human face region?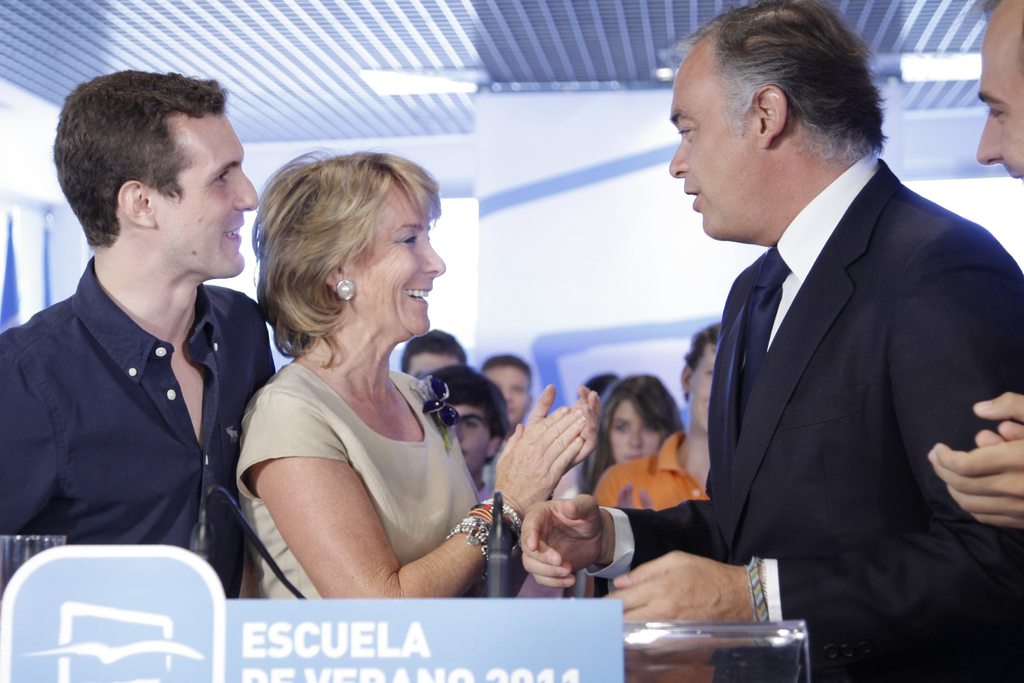
bbox=[455, 407, 489, 475]
